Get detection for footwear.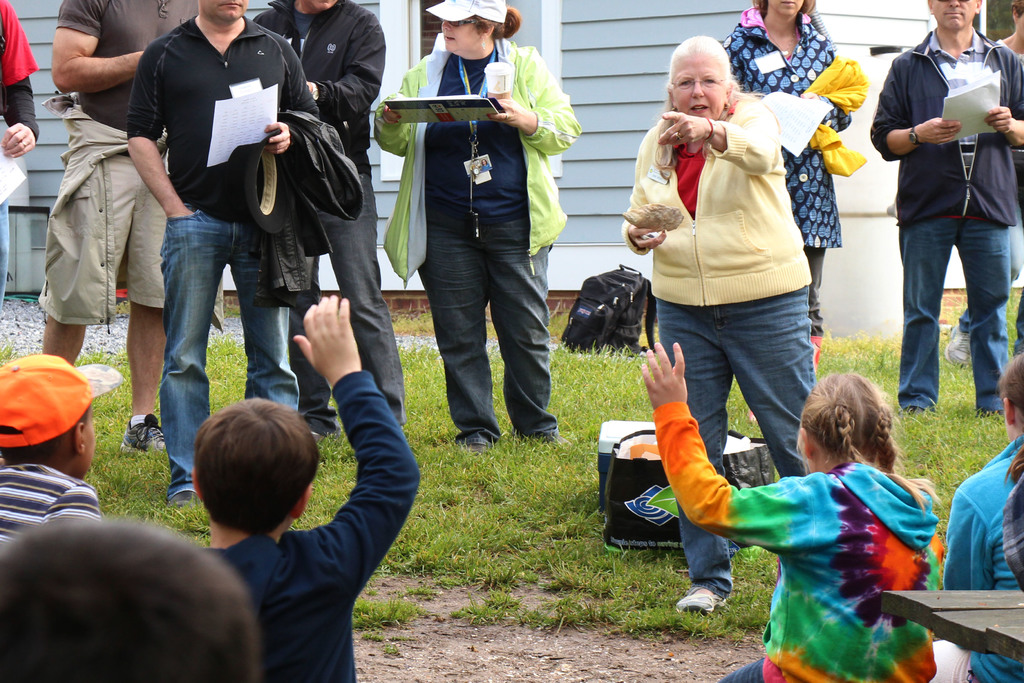
Detection: [left=120, top=419, right=166, bottom=458].
